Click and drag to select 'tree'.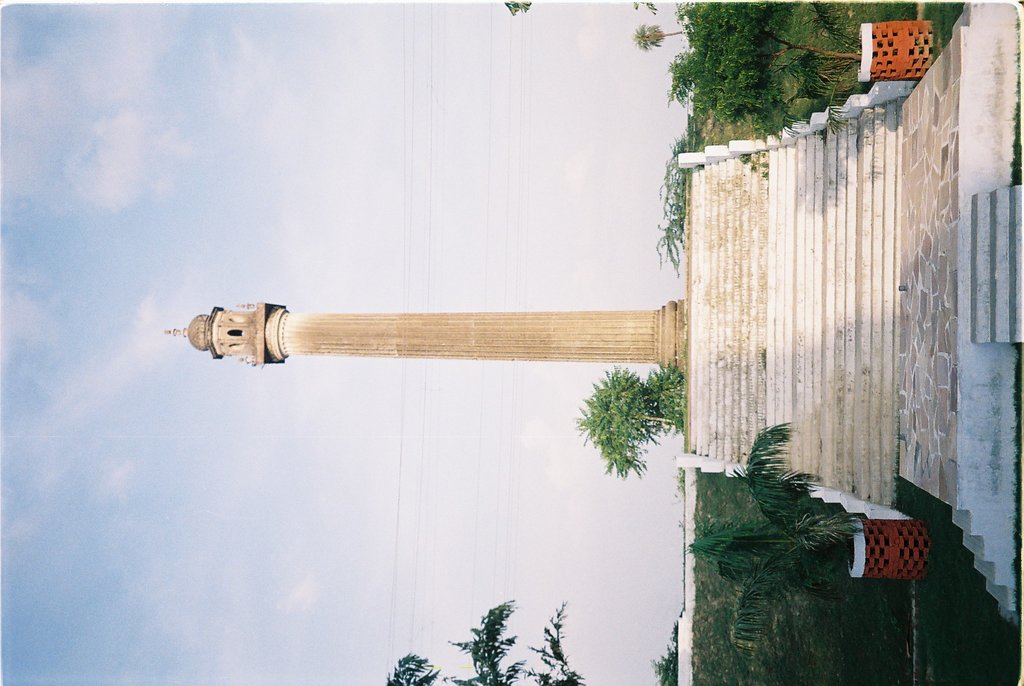
Selection: bbox=(635, 18, 692, 48).
